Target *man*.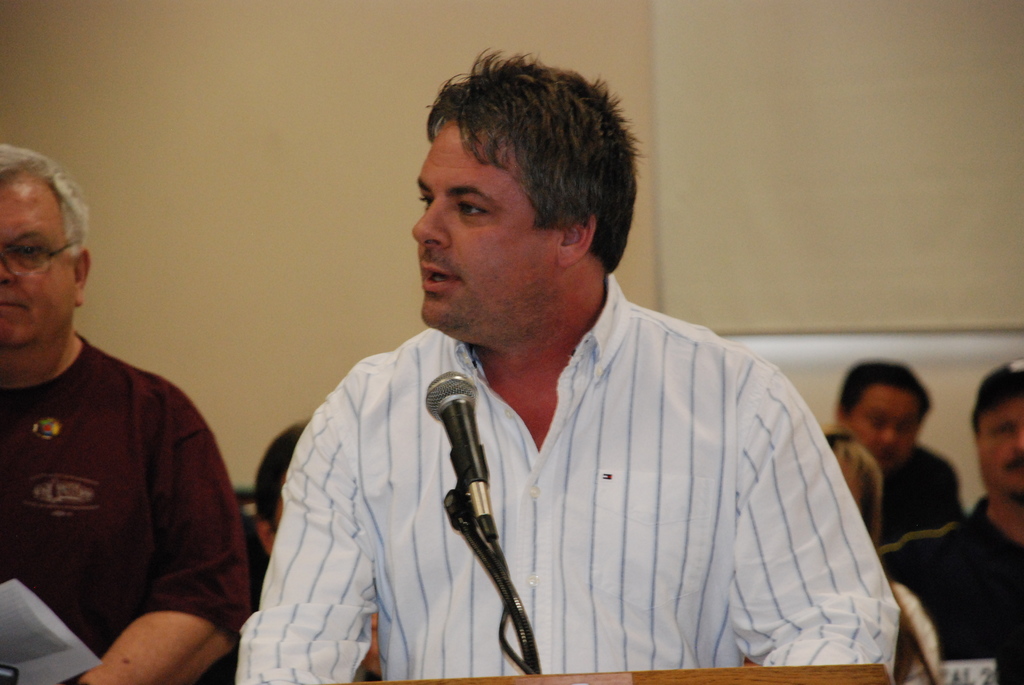
Target region: bbox(918, 358, 1023, 684).
